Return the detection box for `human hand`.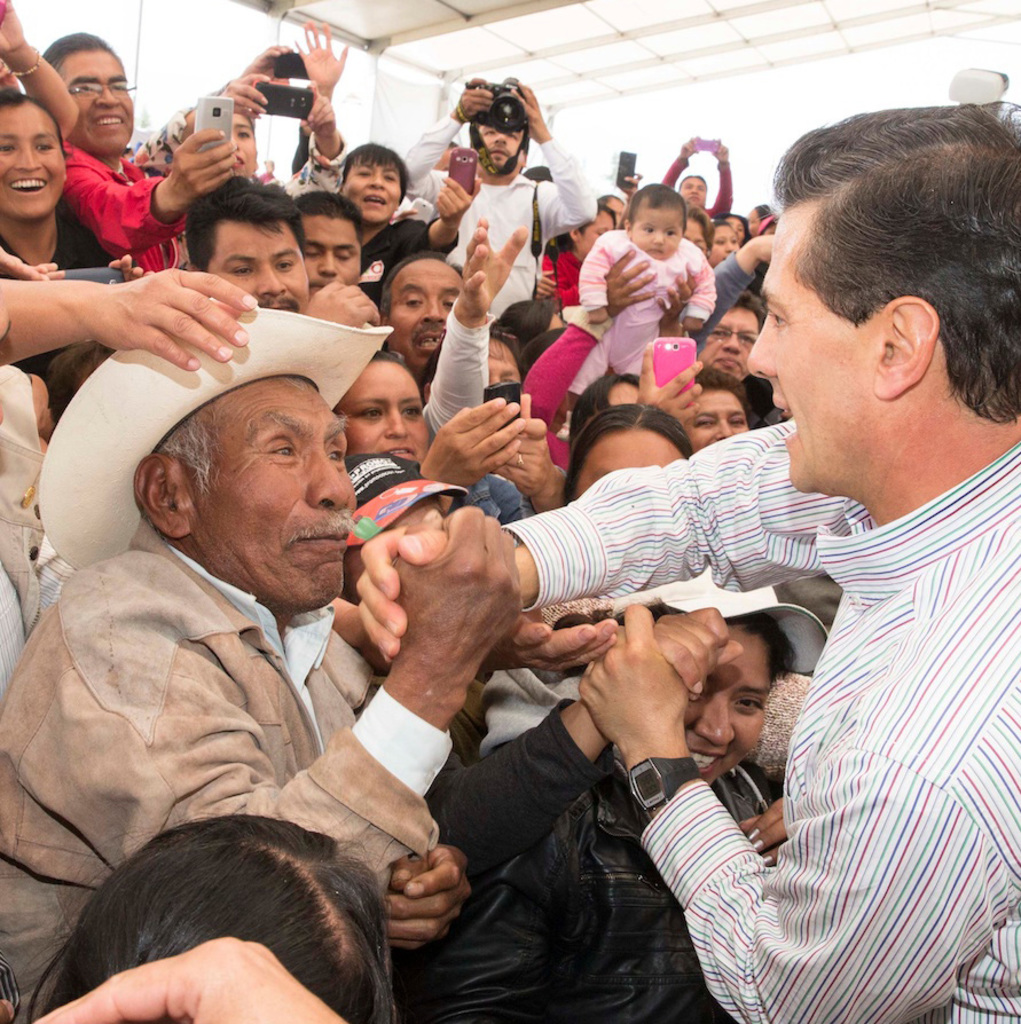
{"left": 0, "top": 239, "right": 49, "bottom": 281}.
